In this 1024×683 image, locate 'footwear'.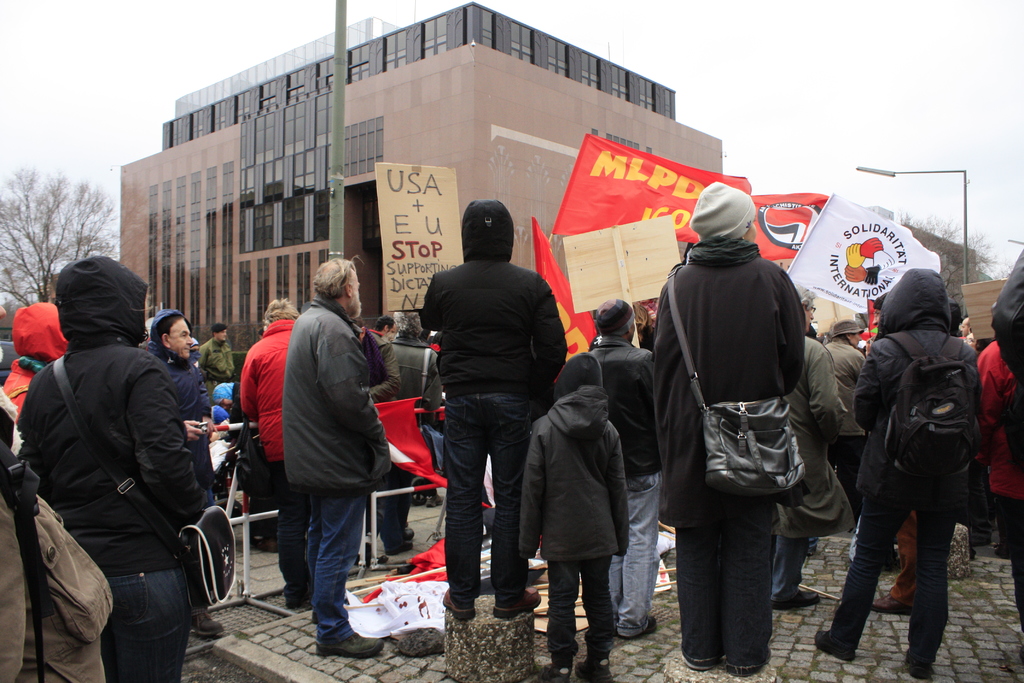
Bounding box: bbox(575, 657, 614, 682).
